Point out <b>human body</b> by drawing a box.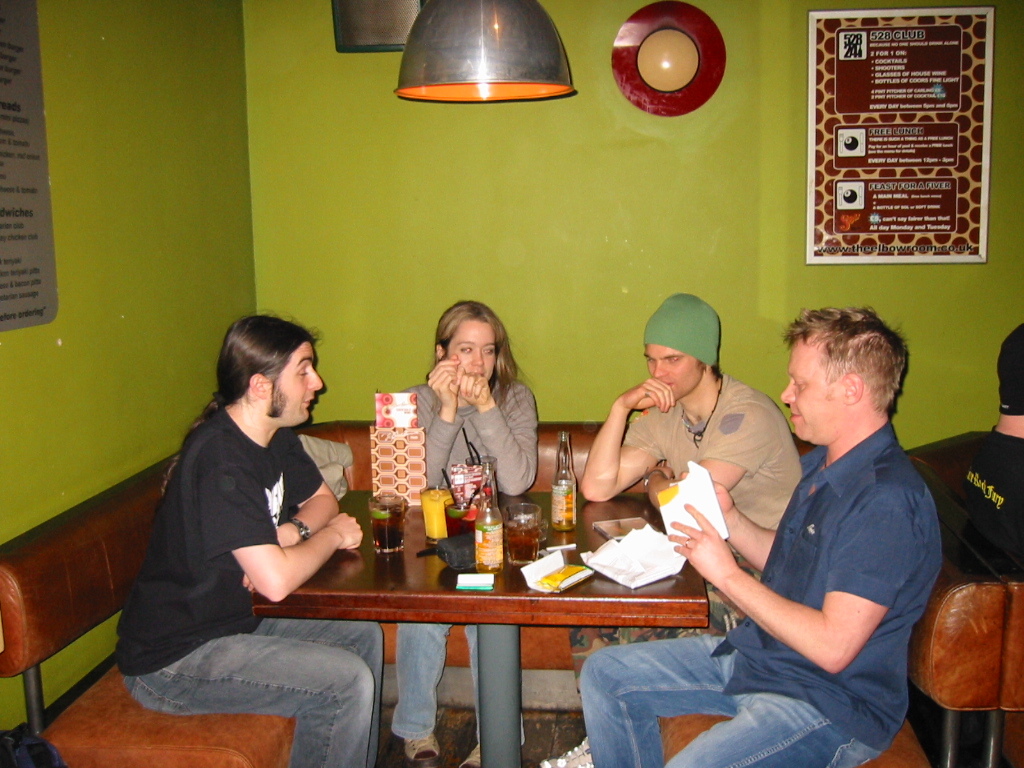
<region>541, 294, 800, 767</region>.
